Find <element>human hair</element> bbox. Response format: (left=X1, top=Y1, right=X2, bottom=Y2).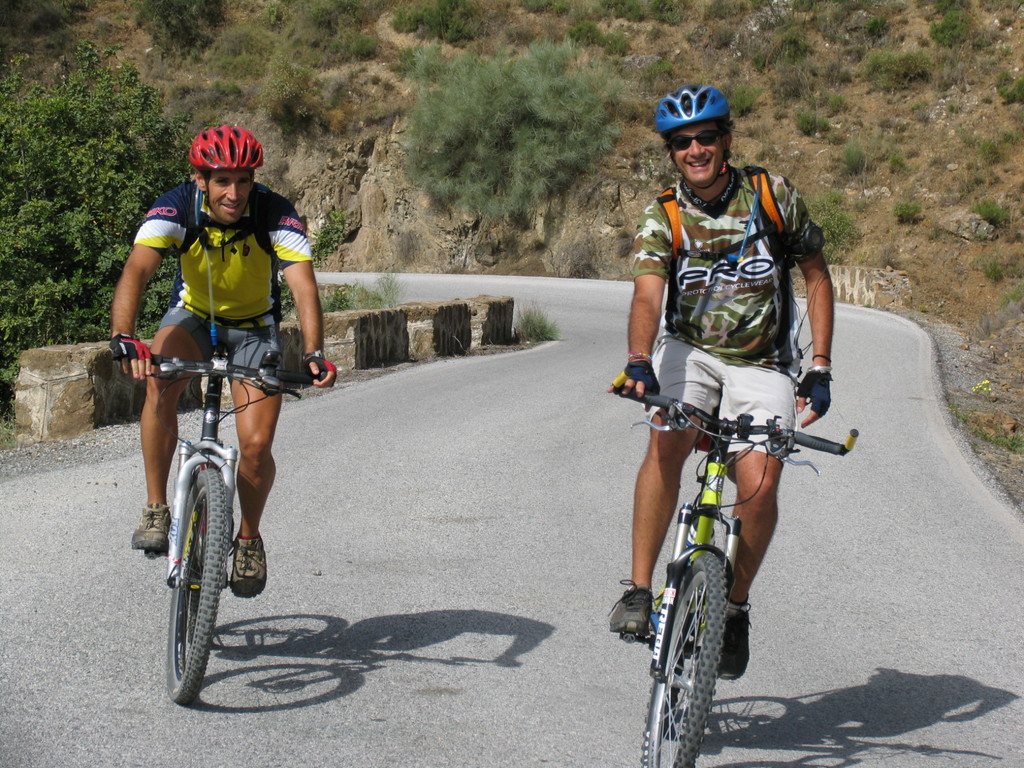
(left=187, top=167, right=255, bottom=191).
